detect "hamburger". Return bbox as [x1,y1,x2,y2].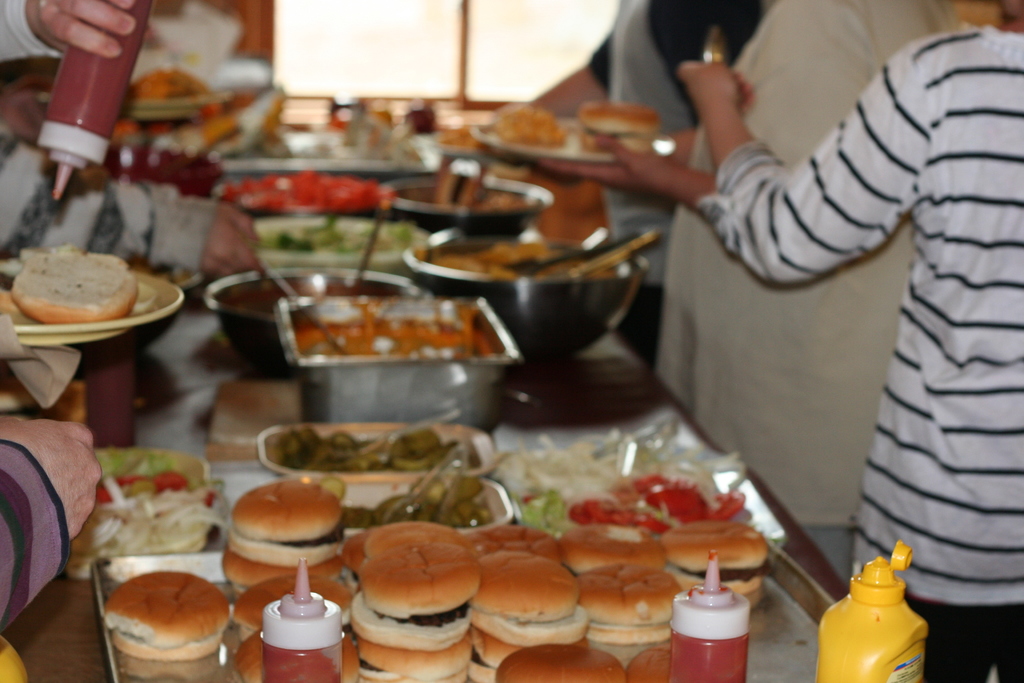
[578,97,664,156].
